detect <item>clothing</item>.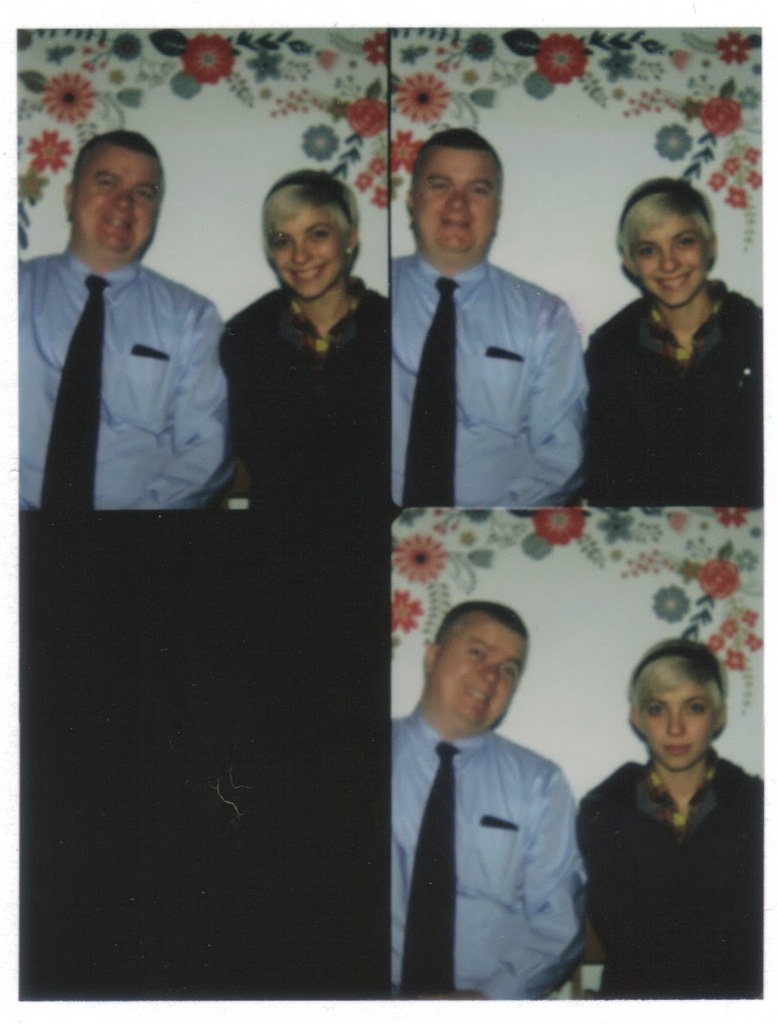
Detected at <box>219,279,392,519</box>.
